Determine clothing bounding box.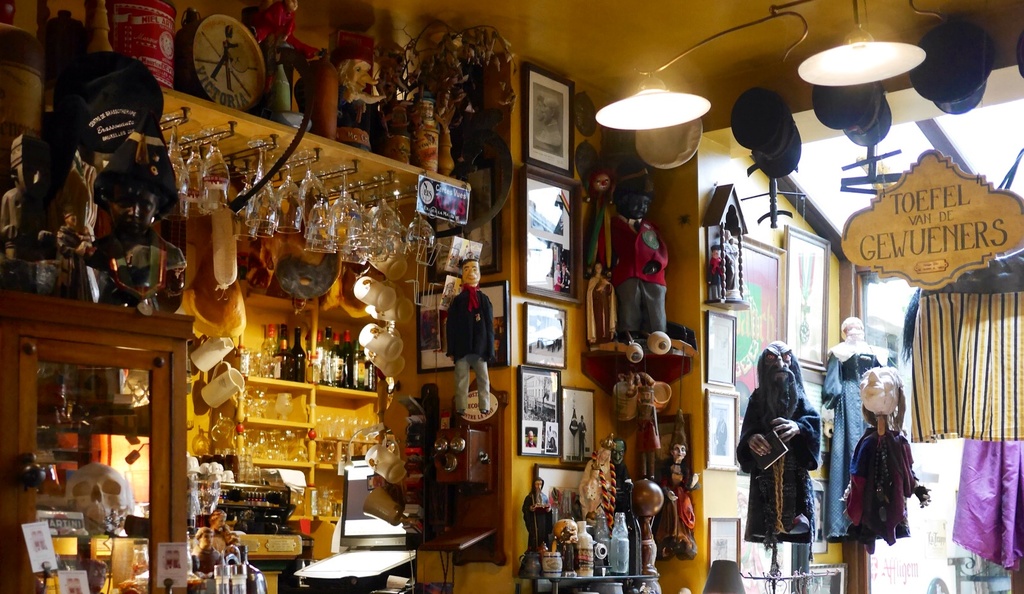
Determined: x1=607 y1=217 x2=665 y2=343.
